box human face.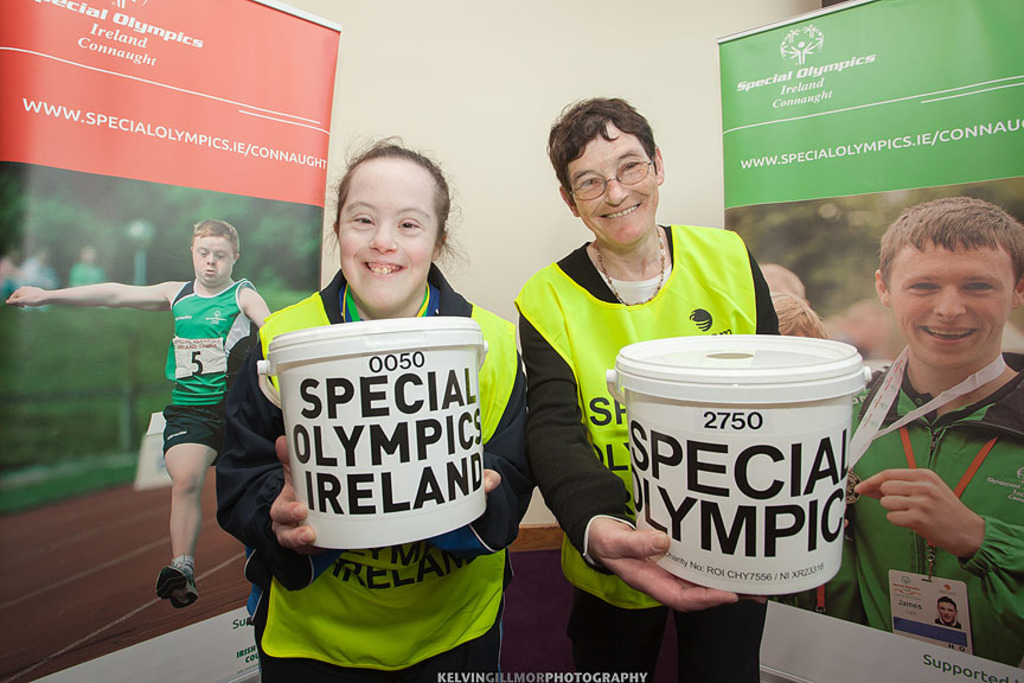
(x1=192, y1=237, x2=236, y2=286).
